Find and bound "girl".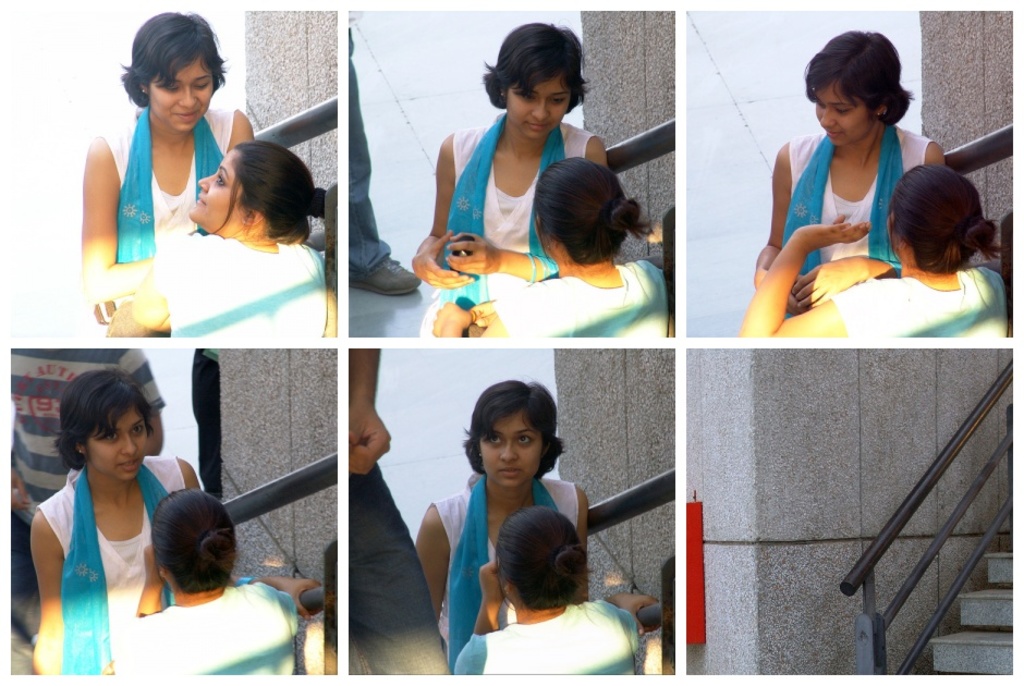
Bound: 415,380,651,649.
